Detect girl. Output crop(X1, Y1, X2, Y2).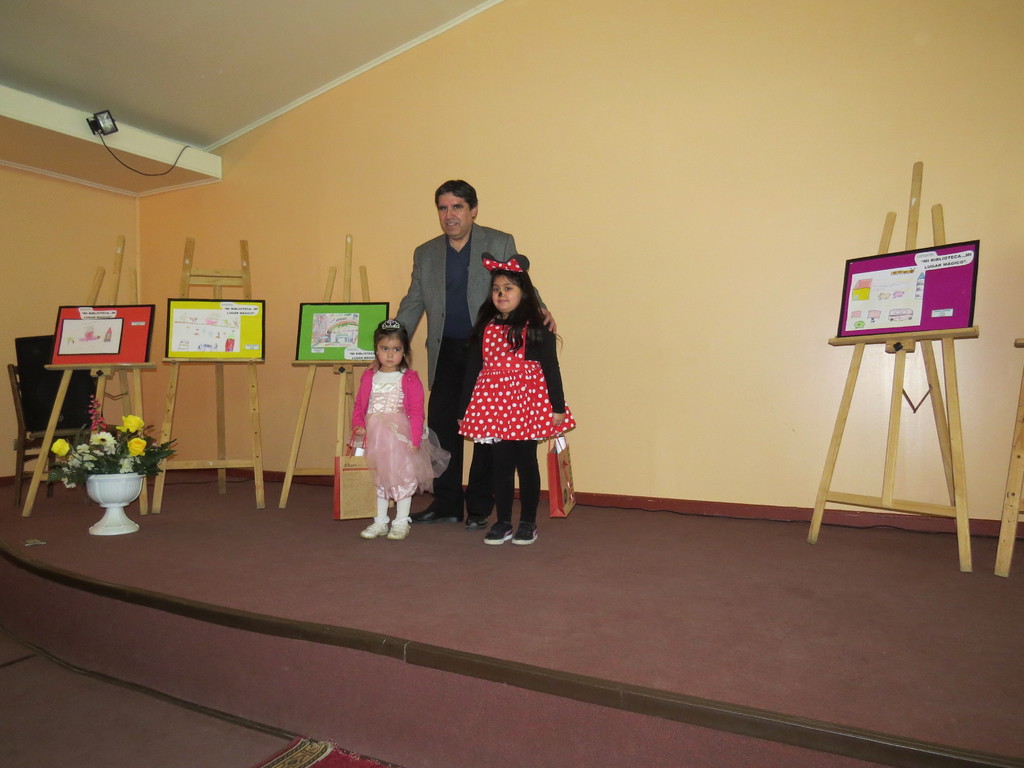
crop(346, 319, 452, 538).
